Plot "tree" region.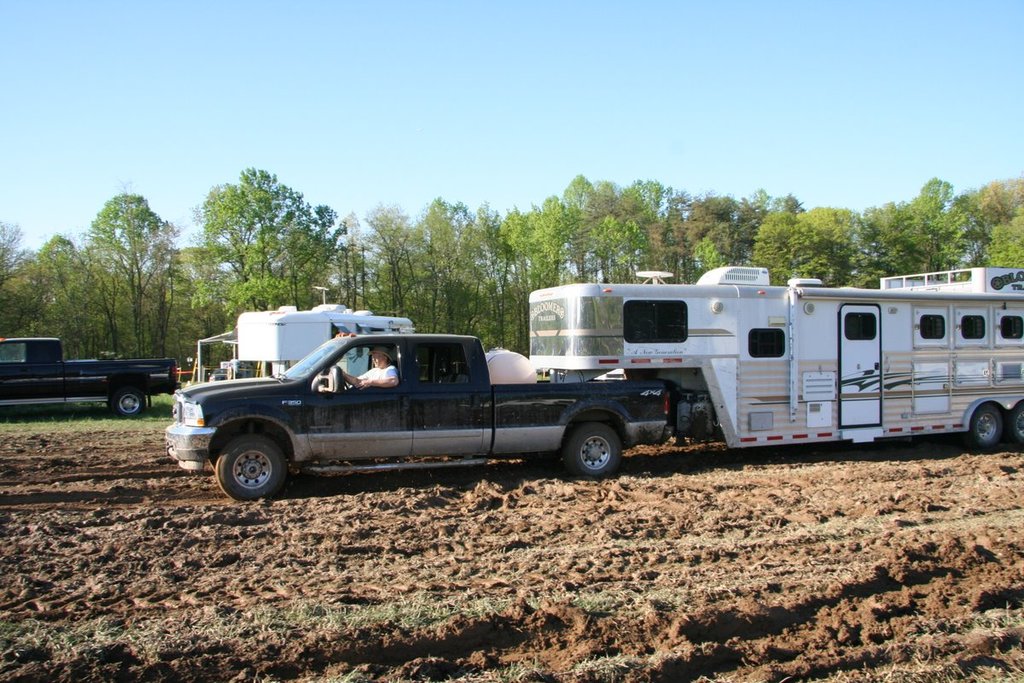
Plotted at 188:165:347:308.
